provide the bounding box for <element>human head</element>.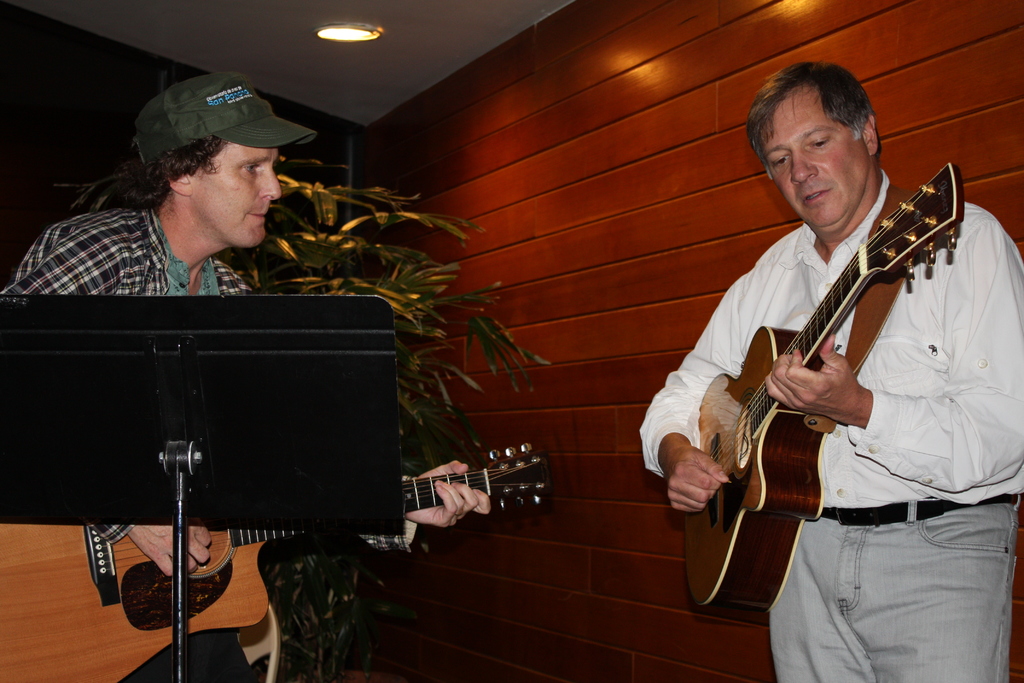
(x1=729, y1=57, x2=881, y2=223).
